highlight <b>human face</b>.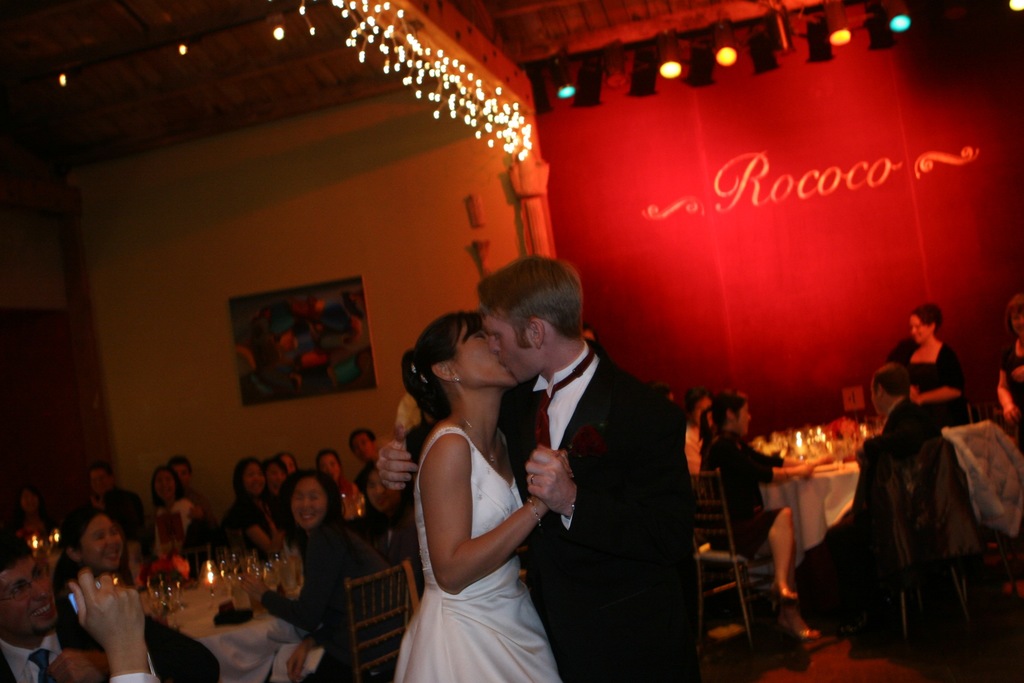
Highlighted region: x1=449 y1=315 x2=519 y2=393.
